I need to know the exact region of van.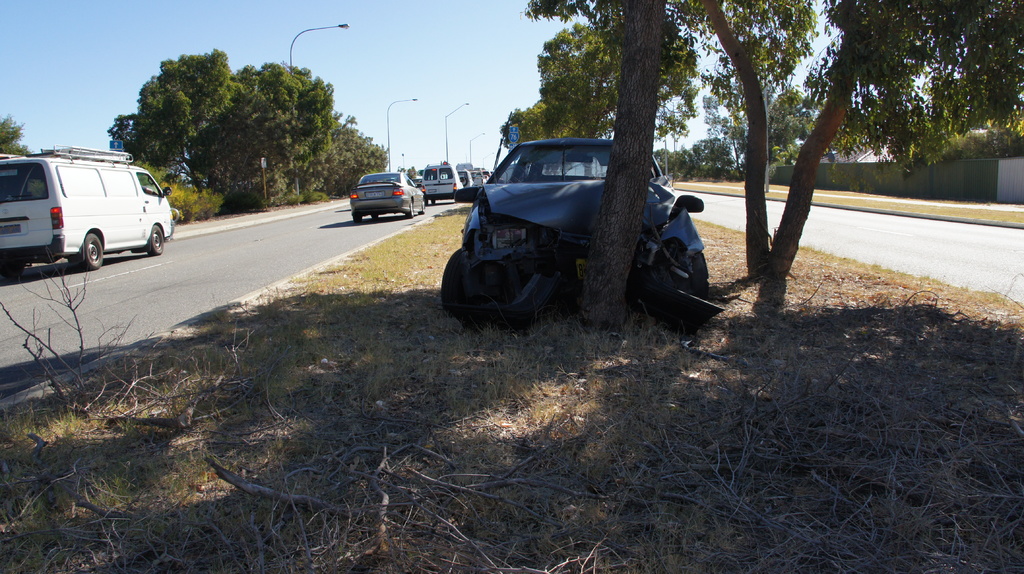
Region: x1=420, y1=161, x2=464, y2=205.
